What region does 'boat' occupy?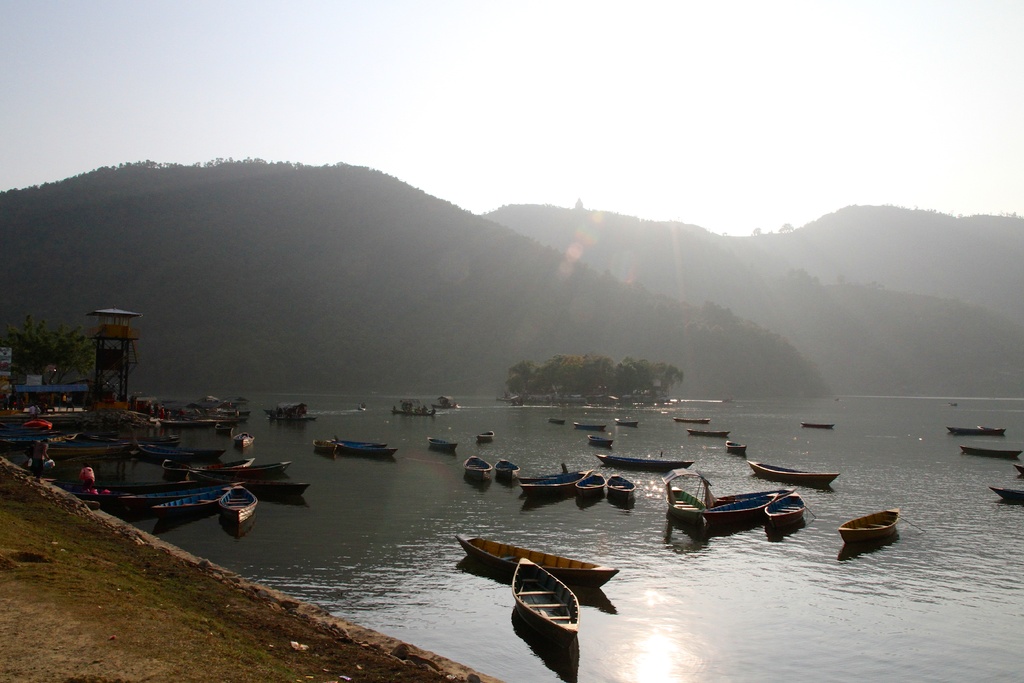
748/462/845/492.
